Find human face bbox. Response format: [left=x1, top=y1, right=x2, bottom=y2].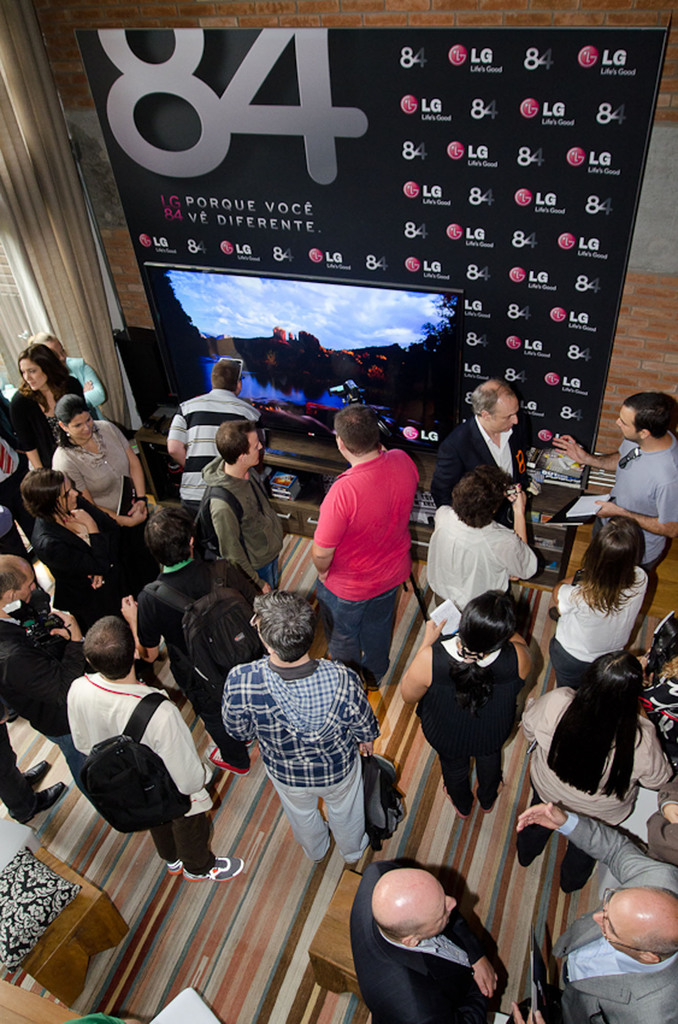
[left=13, top=571, right=38, bottom=601].
